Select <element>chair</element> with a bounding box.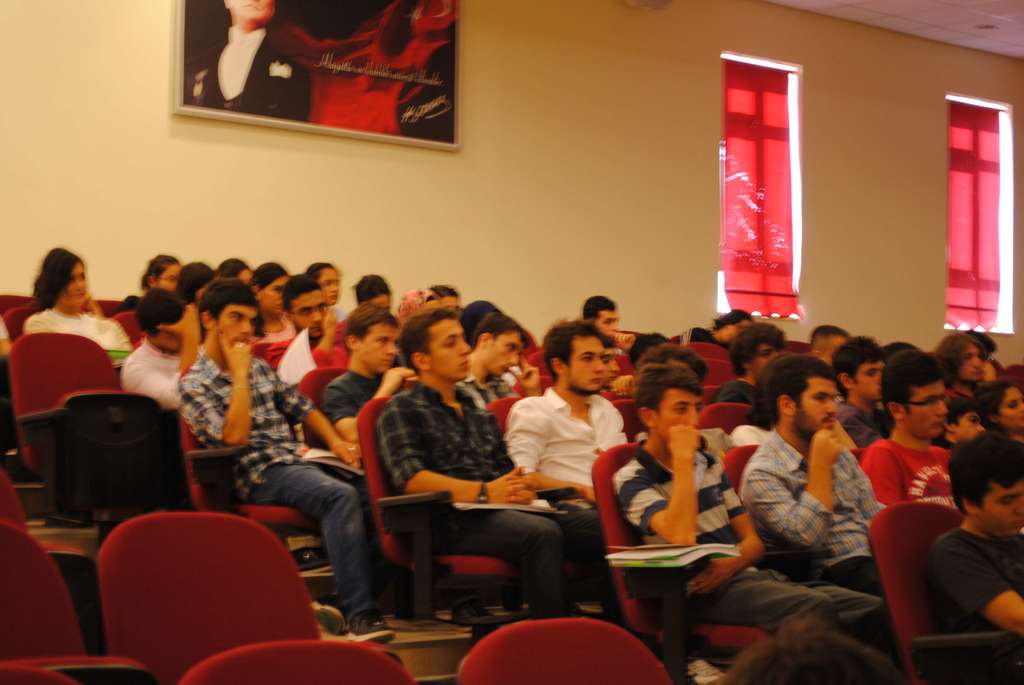
[x1=721, y1=443, x2=830, y2=577].
